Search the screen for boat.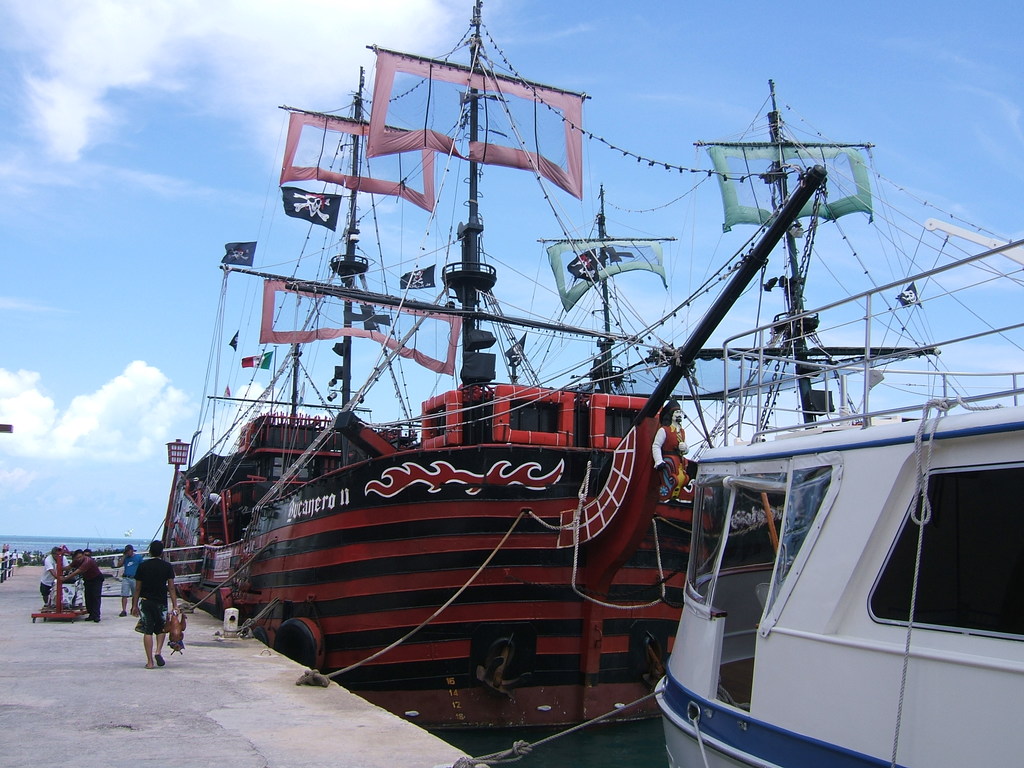
Found at <bbox>160, 0, 697, 732</bbox>.
